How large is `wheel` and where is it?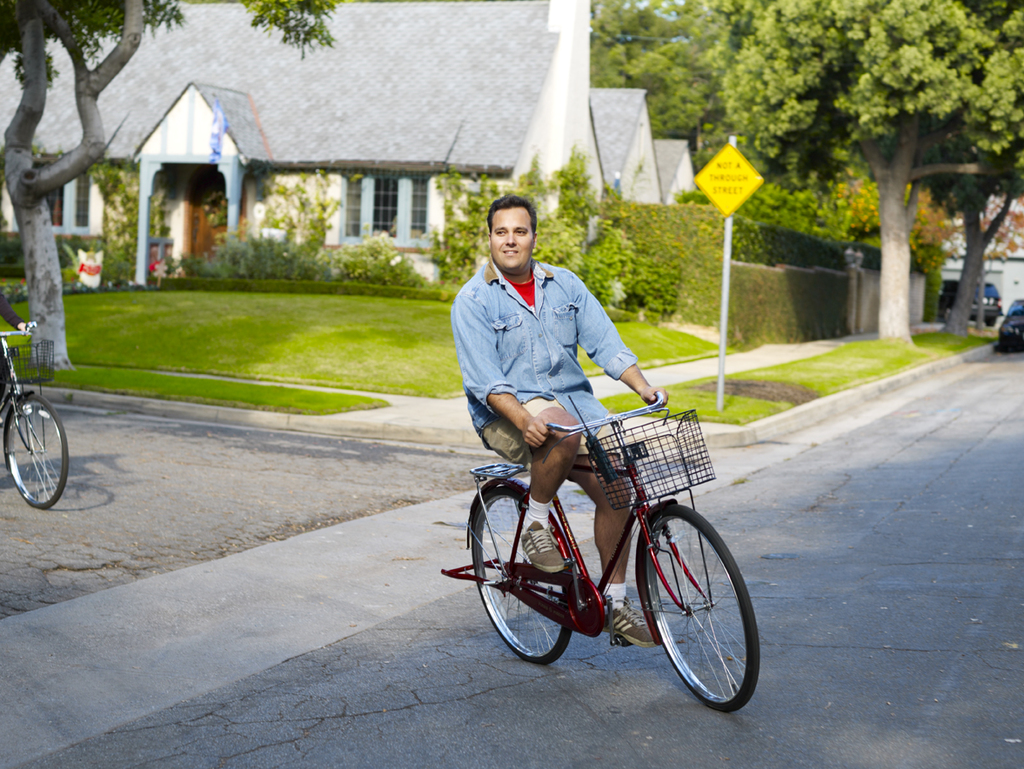
Bounding box: detection(3, 395, 68, 511).
